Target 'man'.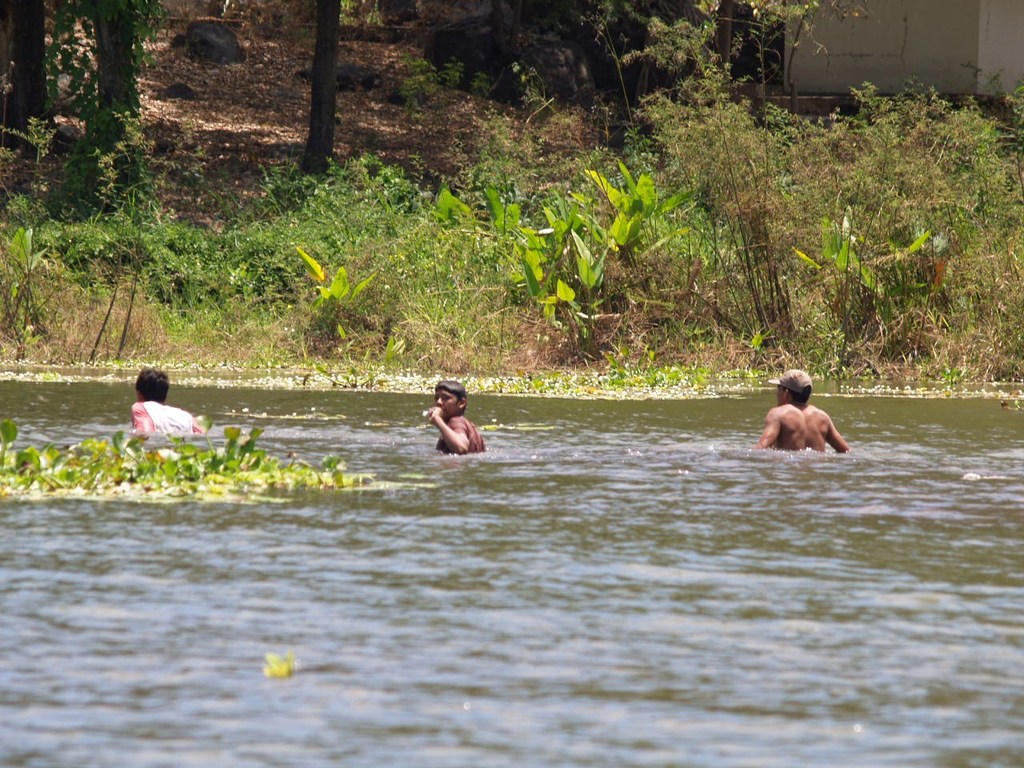
Target region: locate(753, 364, 851, 466).
